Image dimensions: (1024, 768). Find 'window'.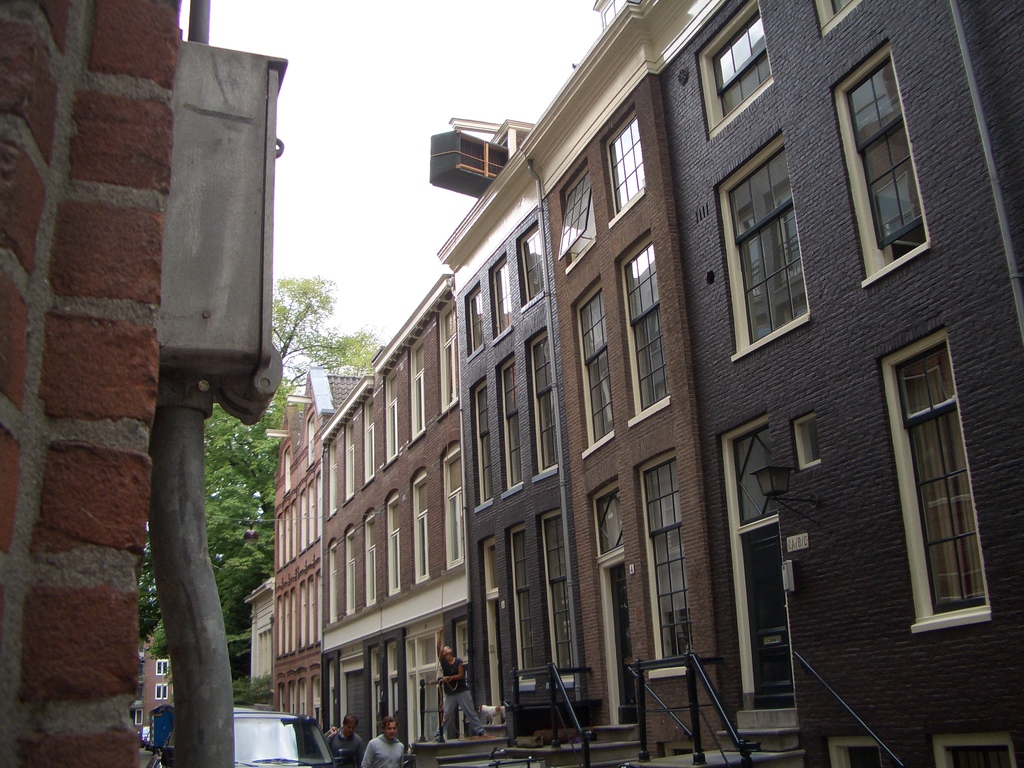
362 396 378 479.
